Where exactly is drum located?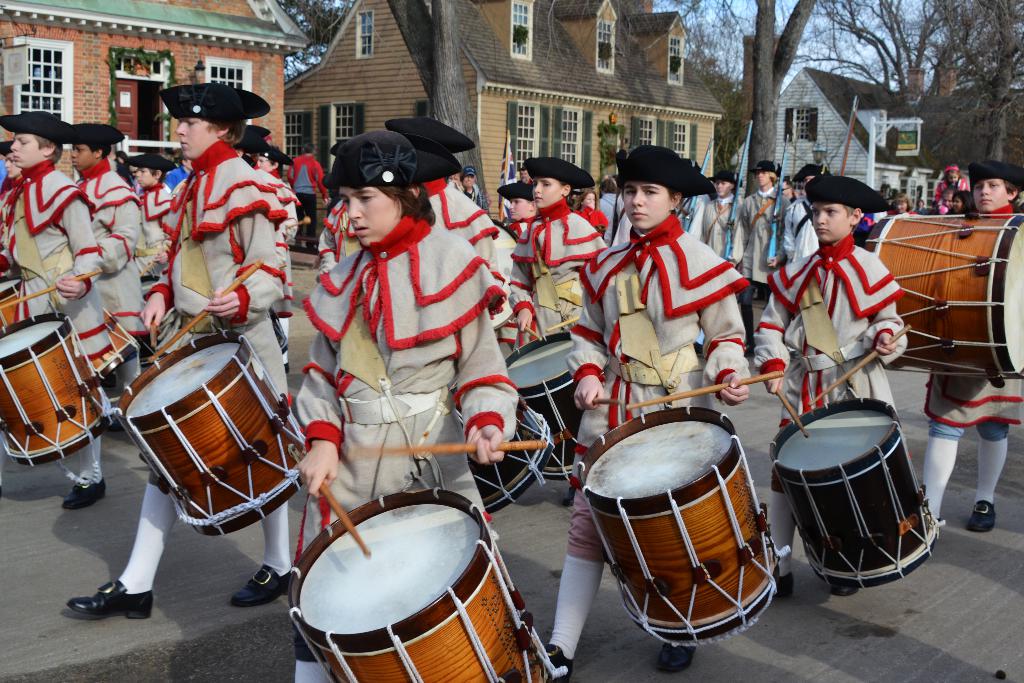
Its bounding box is (x1=458, y1=397, x2=557, y2=513).
